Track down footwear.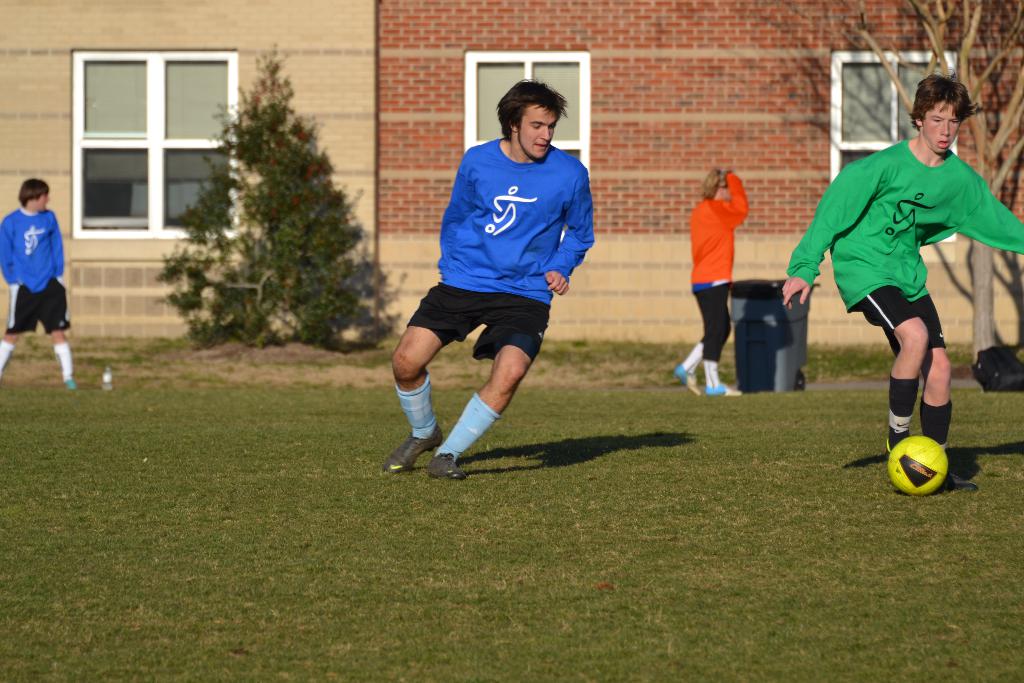
Tracked to [x1=380, y1=431, x2=444, y2=472].
